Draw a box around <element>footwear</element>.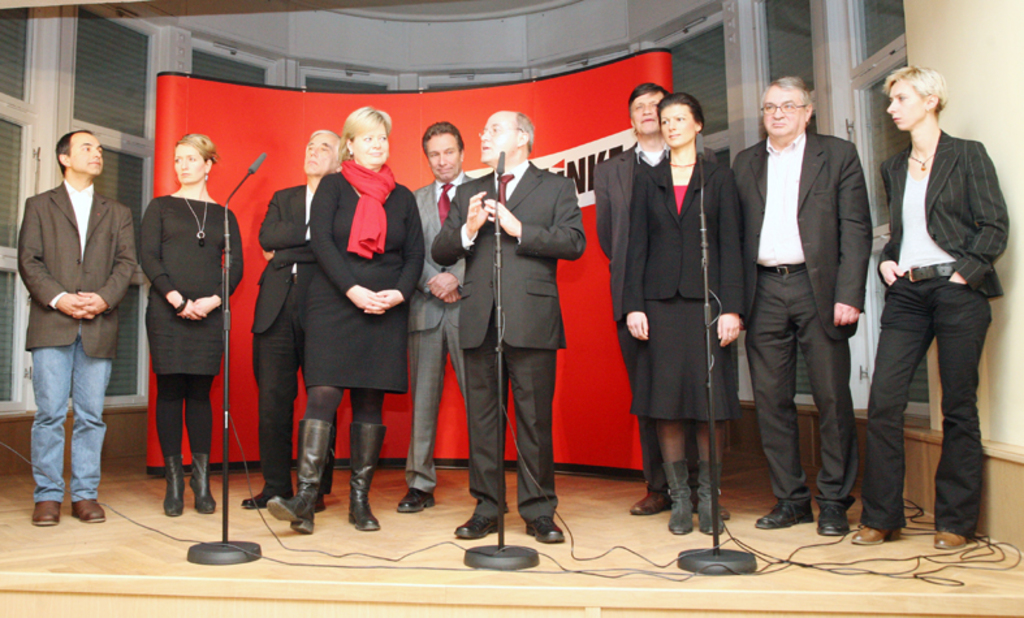
930 528 978 545.
